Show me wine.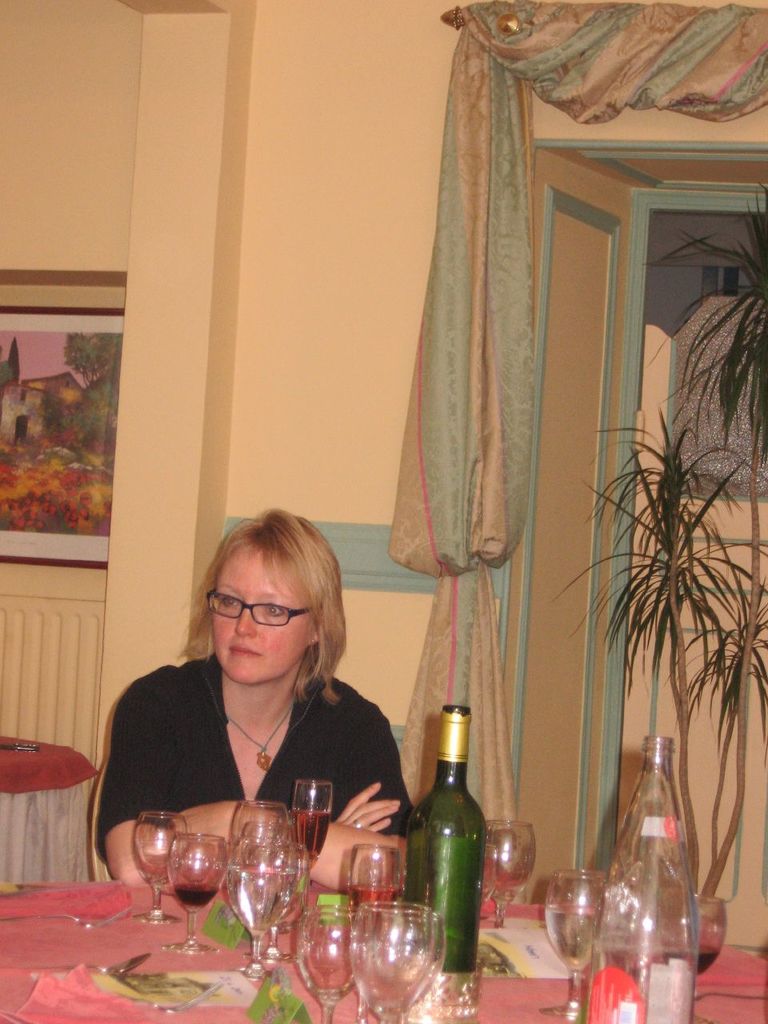
wine is here: locate(349, 881, 405, 913).
